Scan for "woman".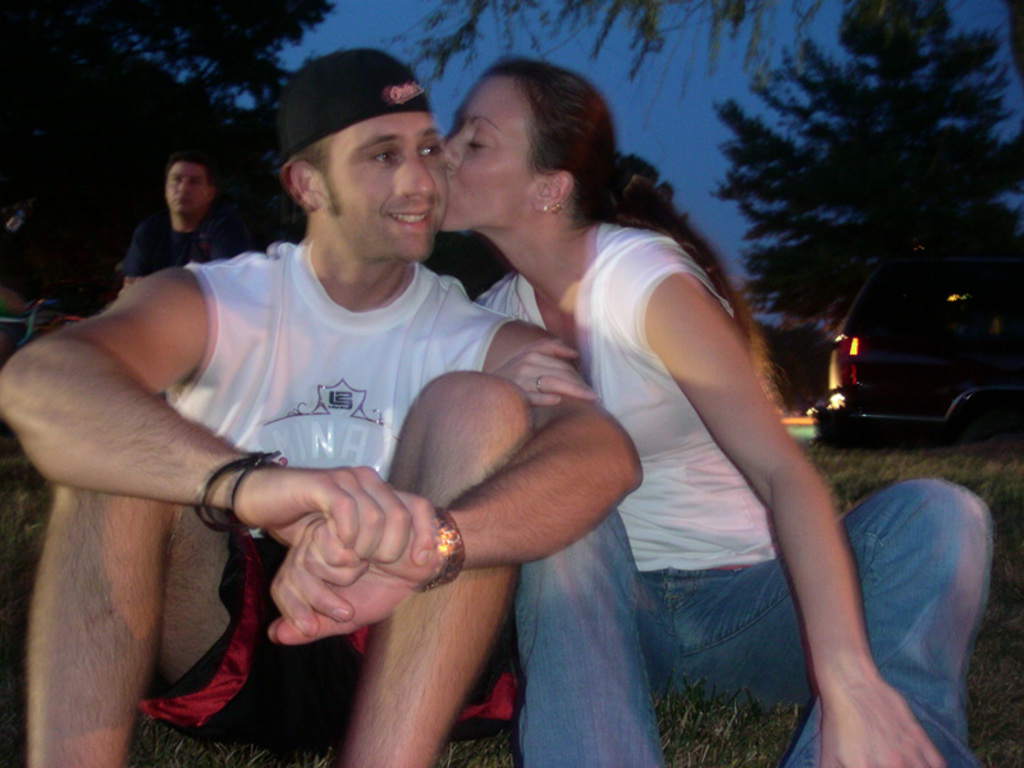
Scan result: 396, 82, 873, 753.
